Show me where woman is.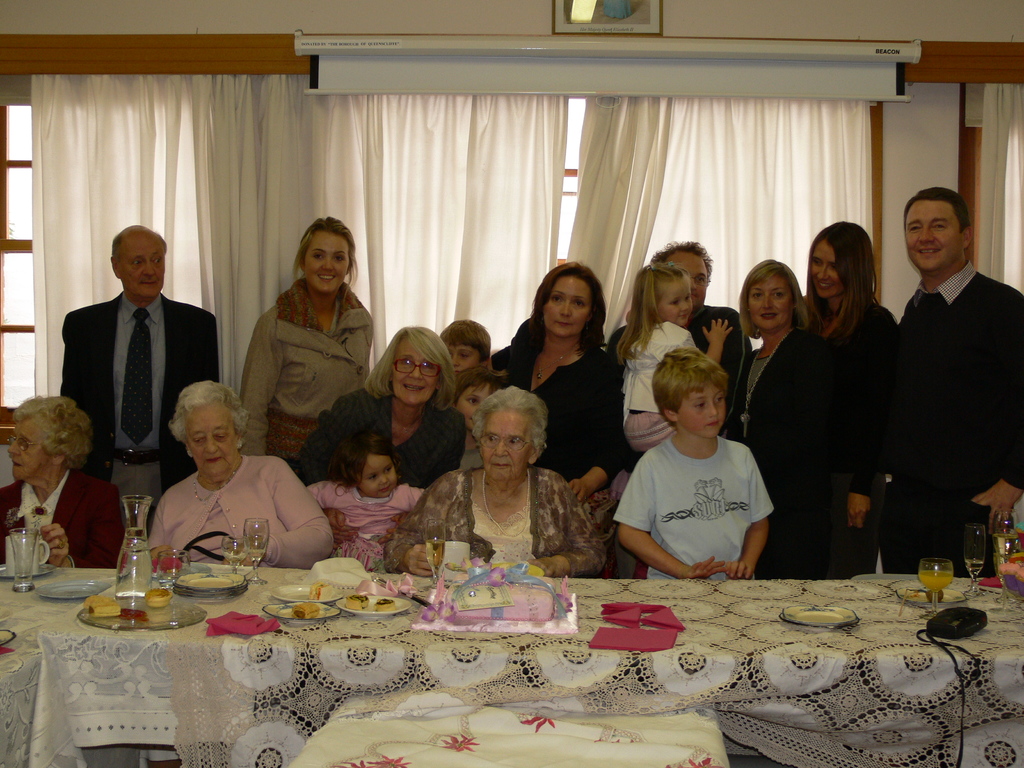
woman is at (292, 329, 465, 547).
